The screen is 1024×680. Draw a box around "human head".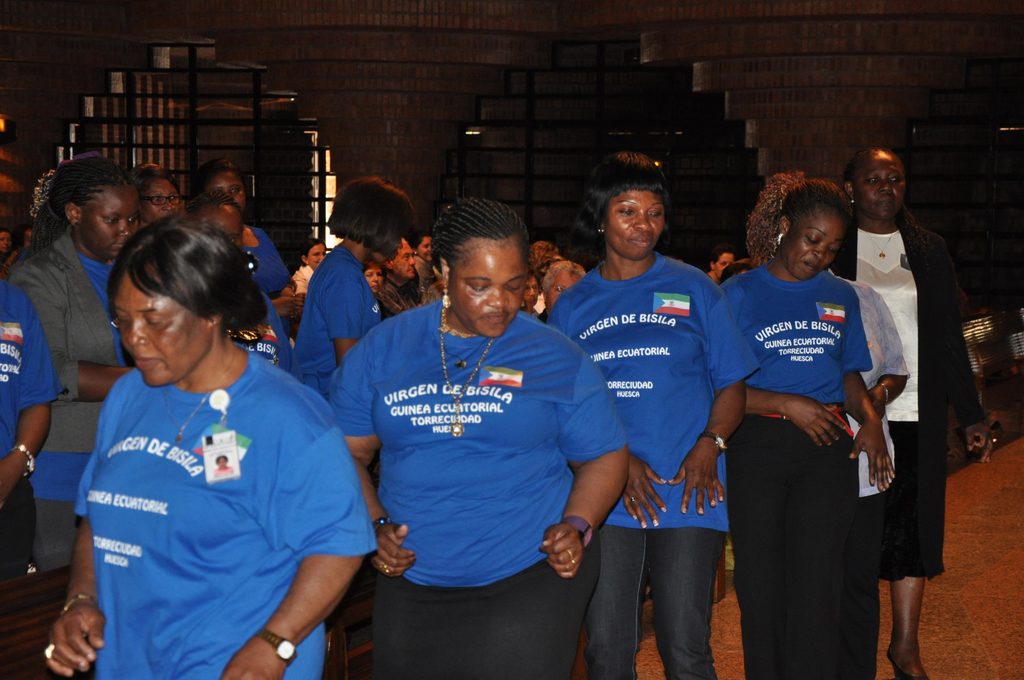
[left=362, top=257, right=380, bottom=298].
